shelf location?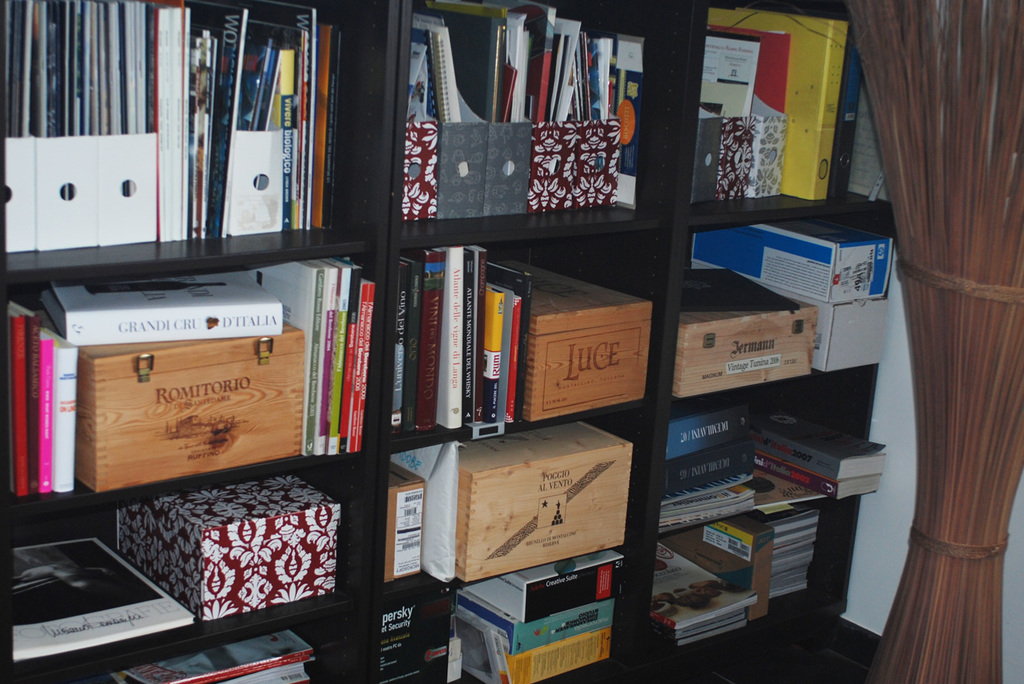
393, 230, 653, 434
